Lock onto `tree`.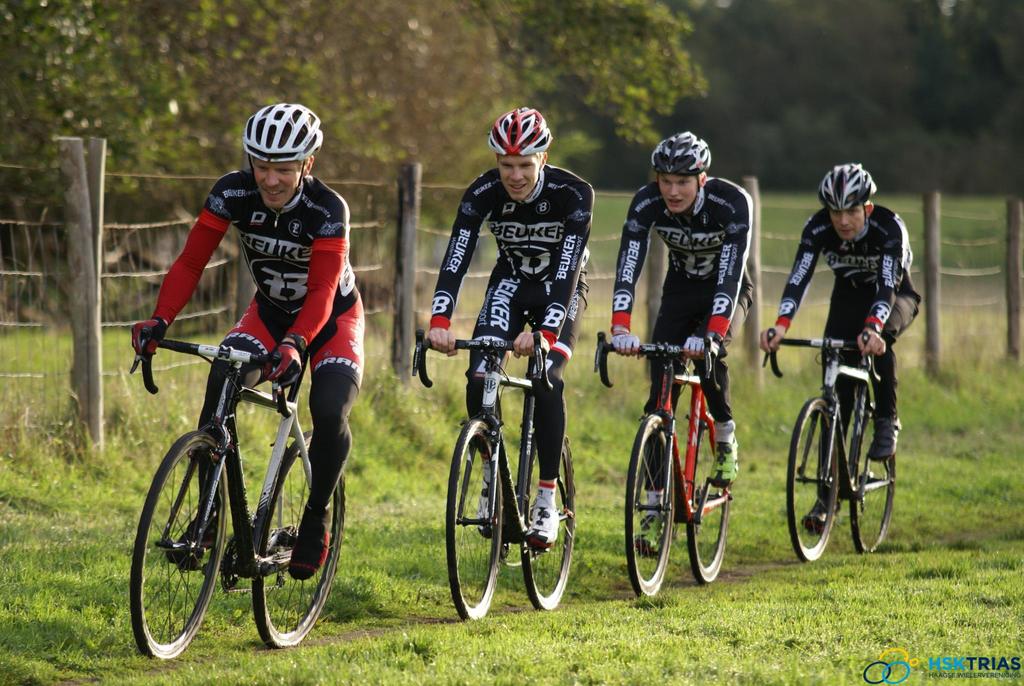
Locked: pyautogui.locateOnScreen(1, 3, 714, 321).
